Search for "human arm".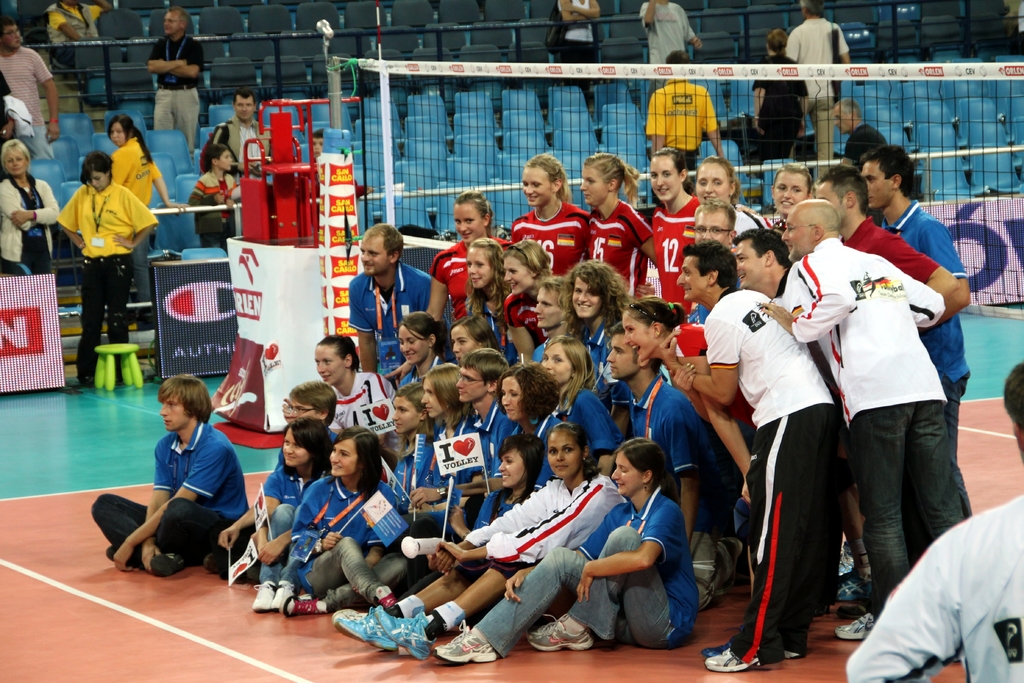
Found at (644,0,651,24).
